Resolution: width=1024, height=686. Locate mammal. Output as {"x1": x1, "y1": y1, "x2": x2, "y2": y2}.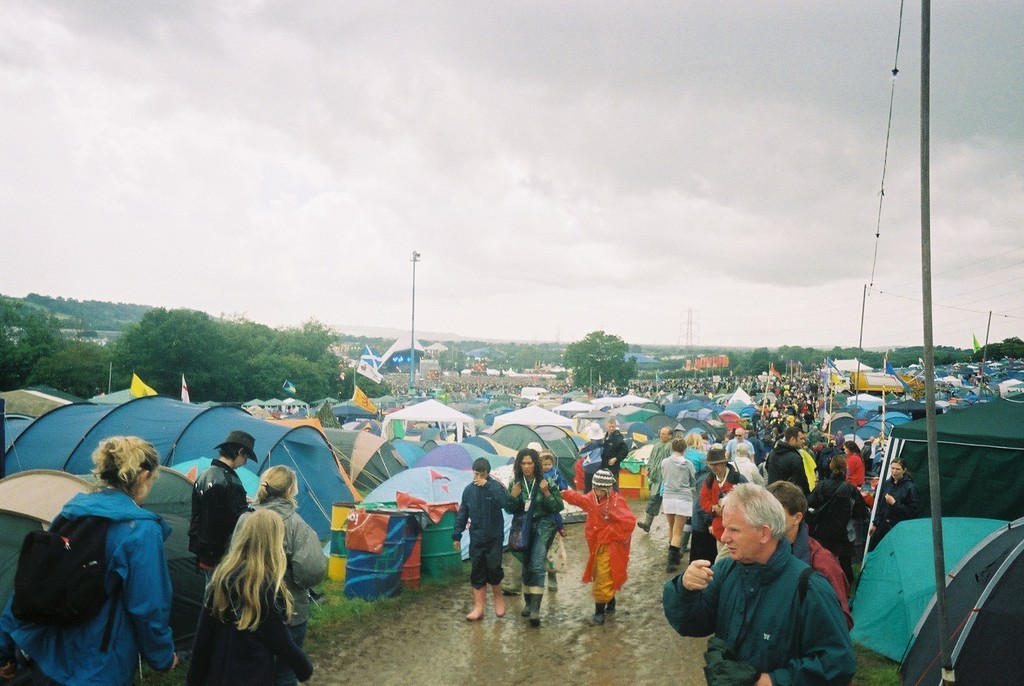
{"x1": 584, "y1": 416, "x2": 630, "y2": 487}.
